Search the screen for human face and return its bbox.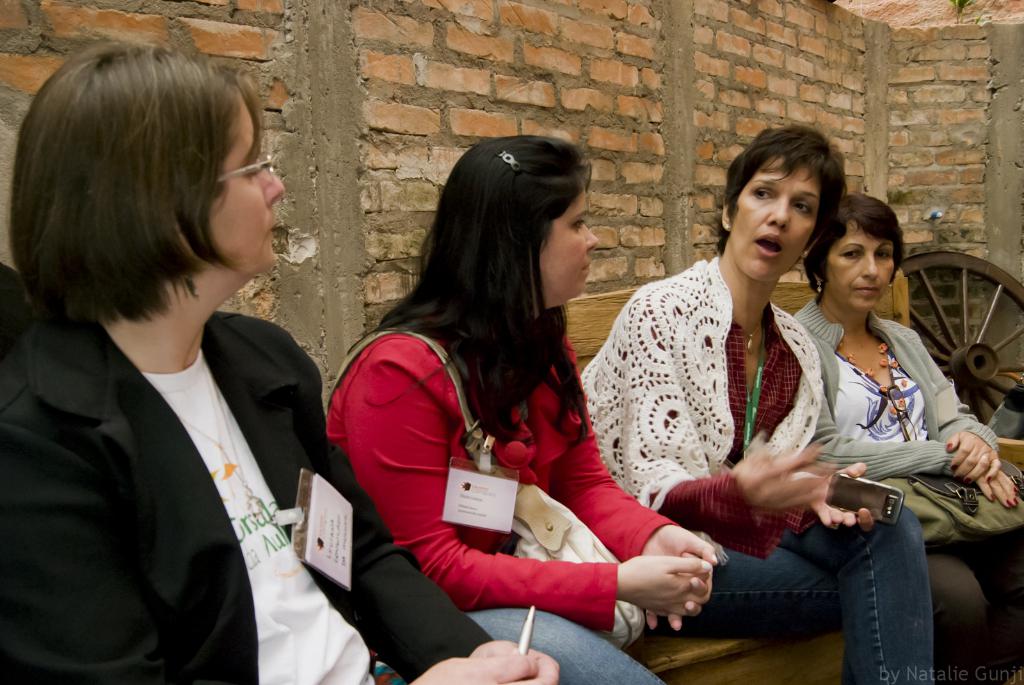
Found: box=[532, 178, 597, 301].
